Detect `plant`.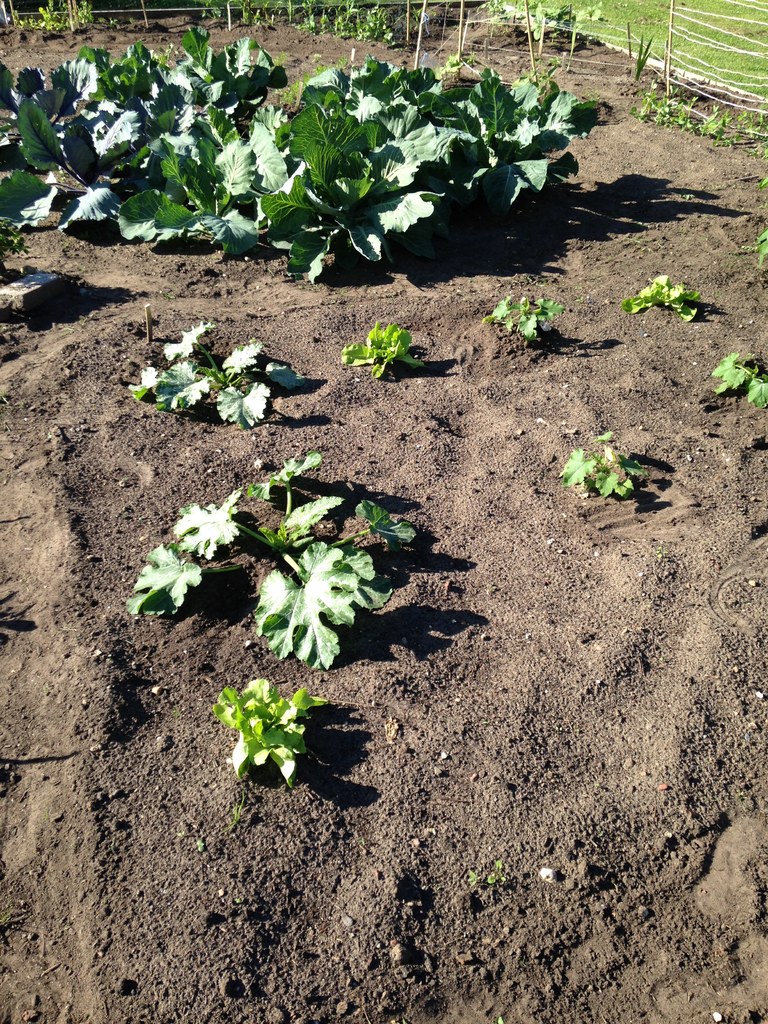
Detected at crop(555, 428, 658, 501).
